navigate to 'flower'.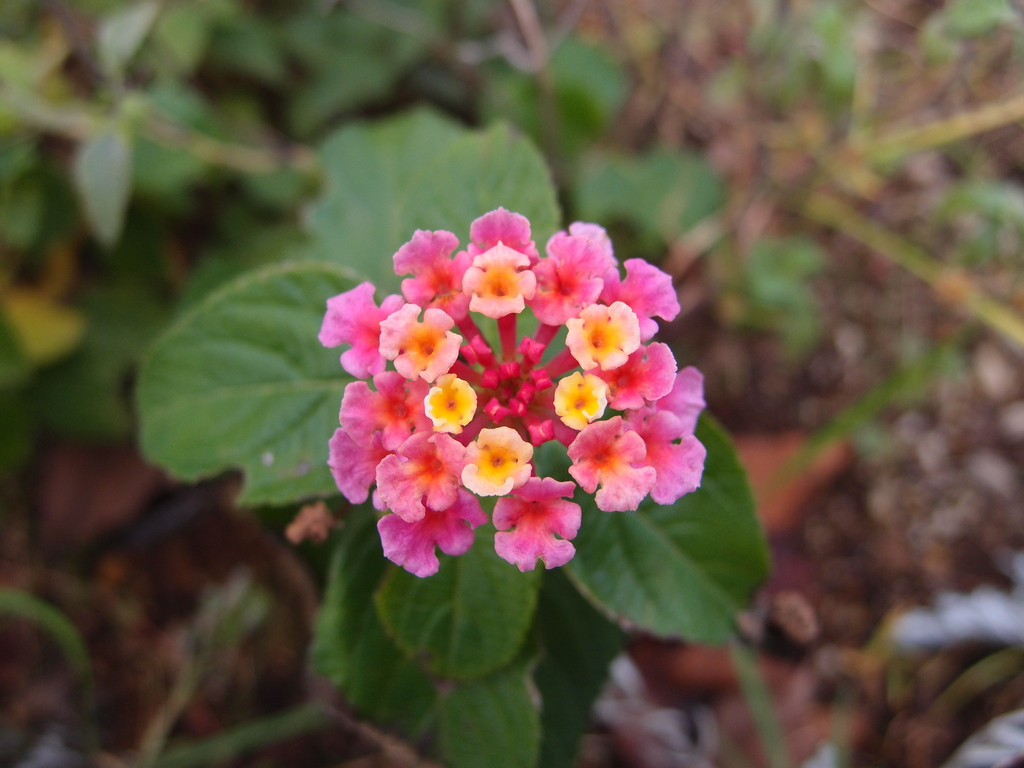
Navigation target: x1=378, y1=436, x2=472, y2=521.
